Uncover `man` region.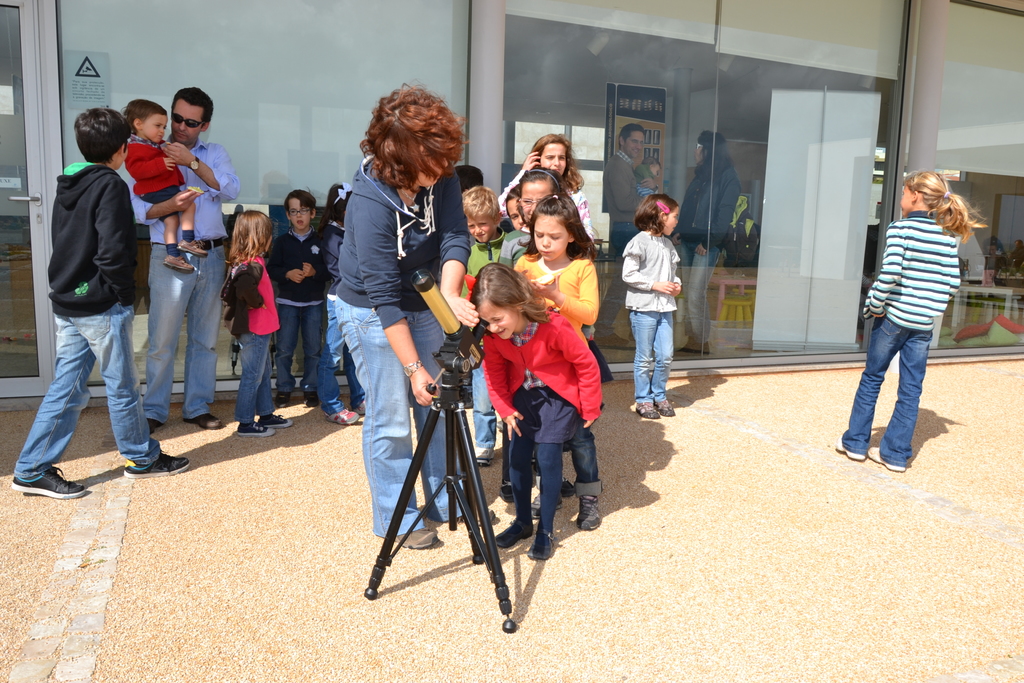
Uncovered: [132, 86, 240, 431].
